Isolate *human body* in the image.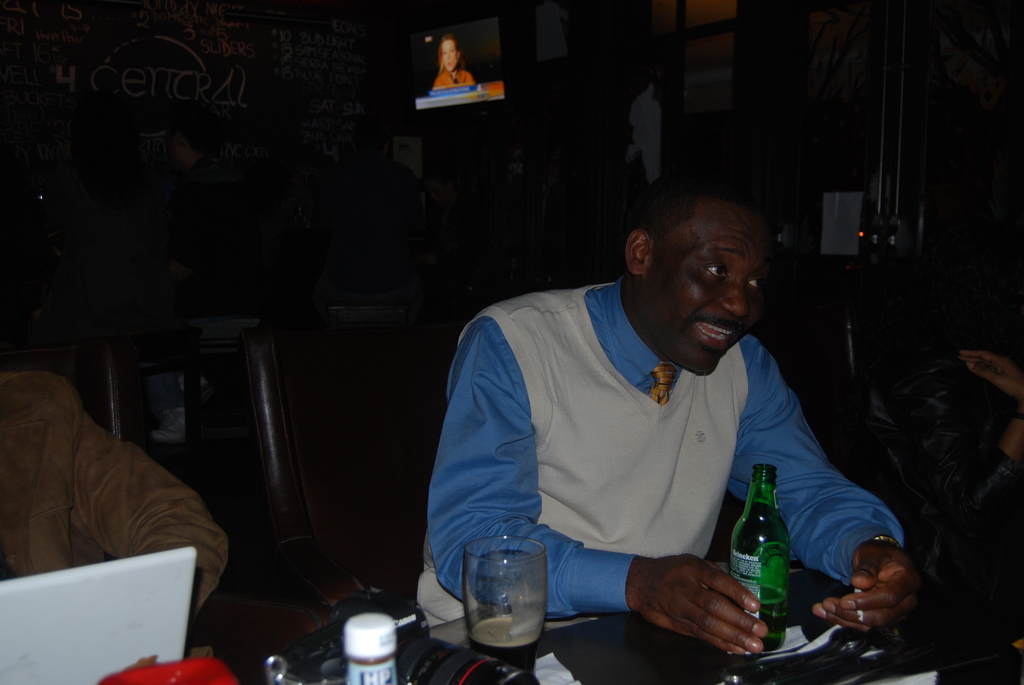
Isolated region: [left=450, top=210, right=888, bottom=673].
